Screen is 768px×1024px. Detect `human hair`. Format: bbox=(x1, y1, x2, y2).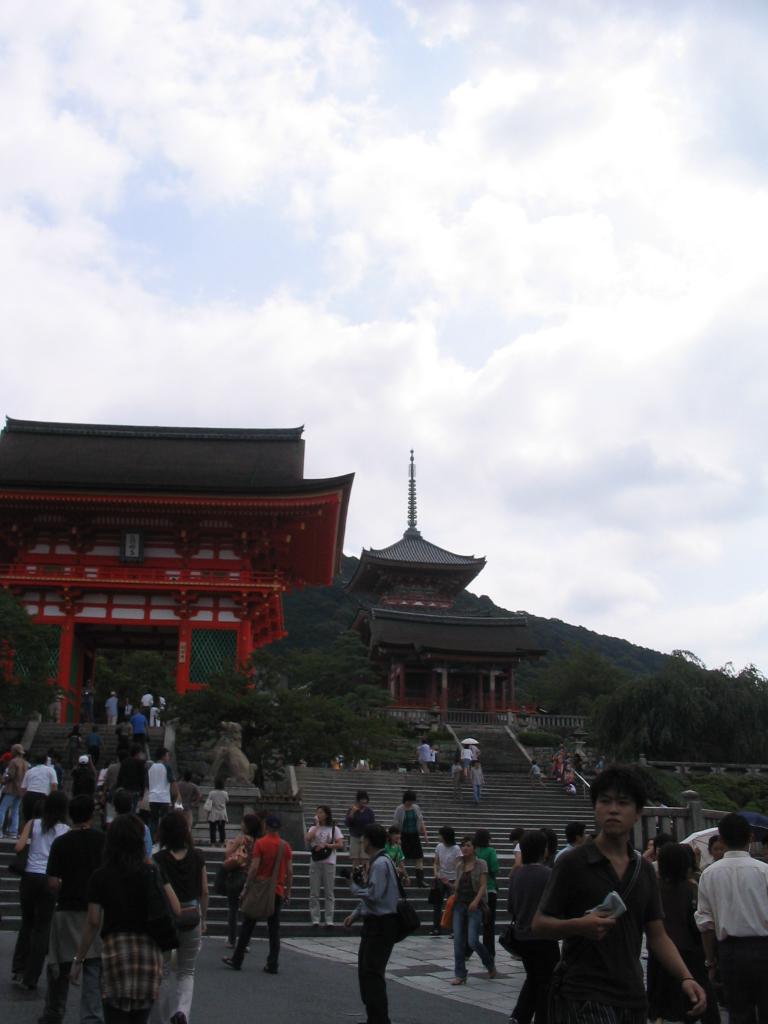
bbox=(564, 820, 587, 845).
